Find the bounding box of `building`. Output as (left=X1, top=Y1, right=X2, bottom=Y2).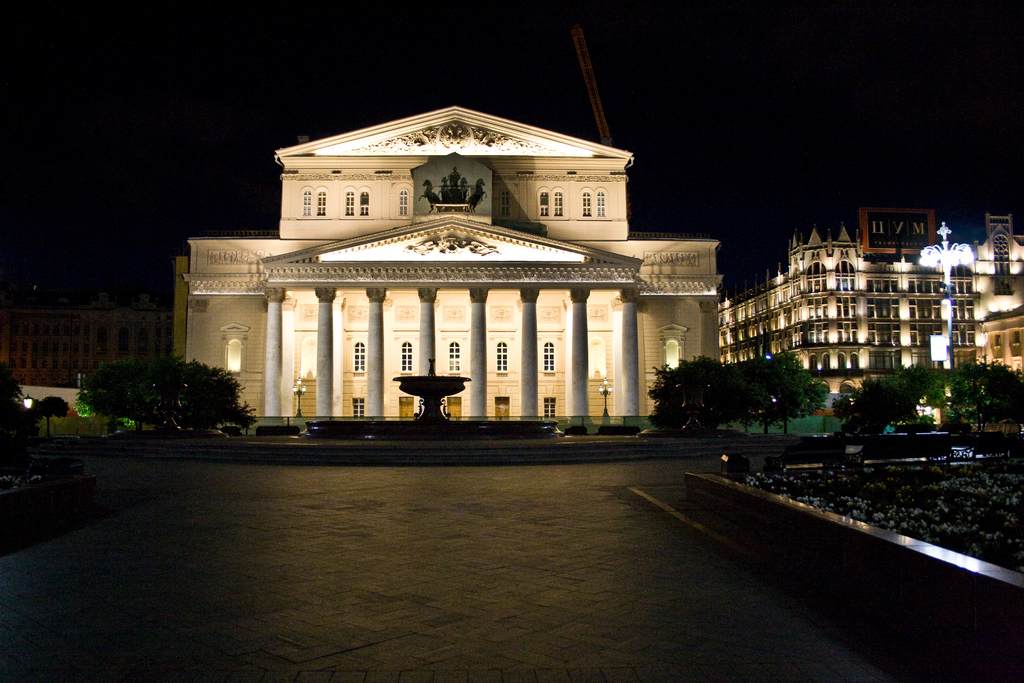
(left=721, top=203, right=980, bottom=403).
